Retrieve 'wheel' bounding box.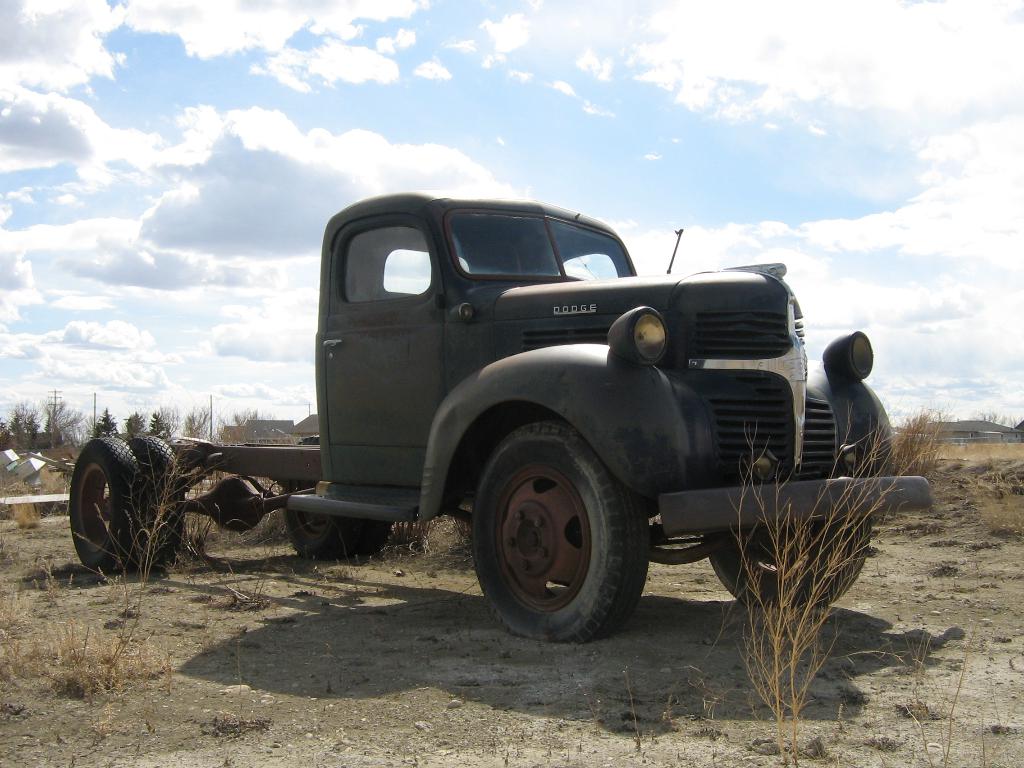
Bounding box: <bbox>65, 435, 144, 569</bbox>.
